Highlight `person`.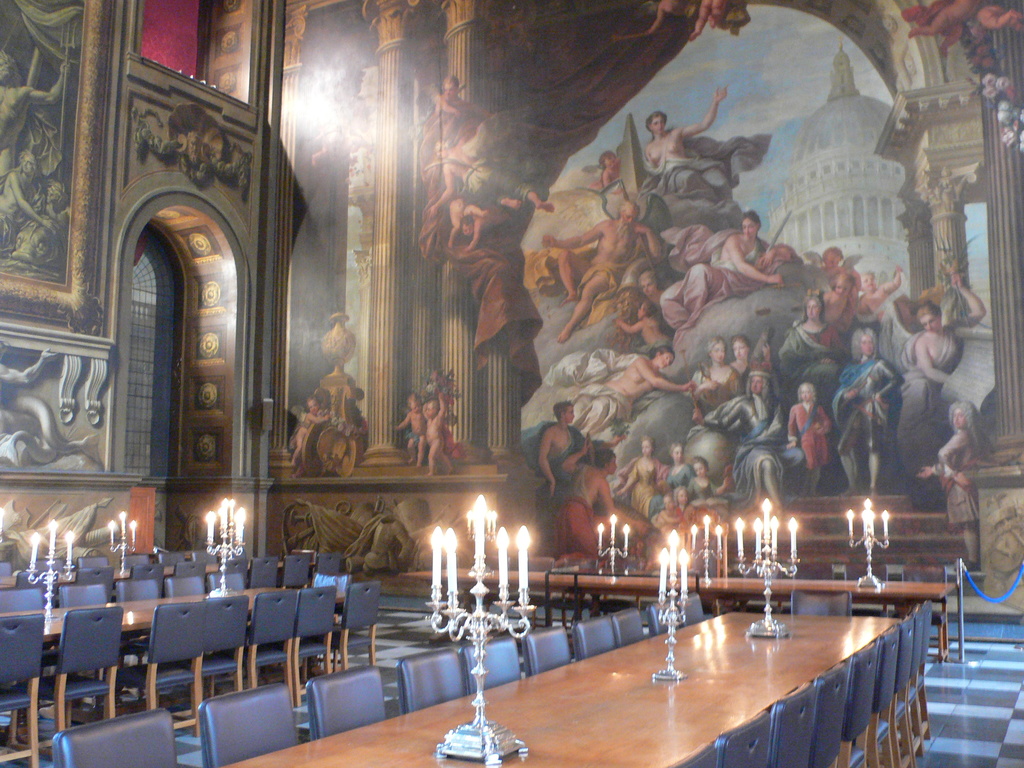
Highlighted region: 627,91,738,214.
